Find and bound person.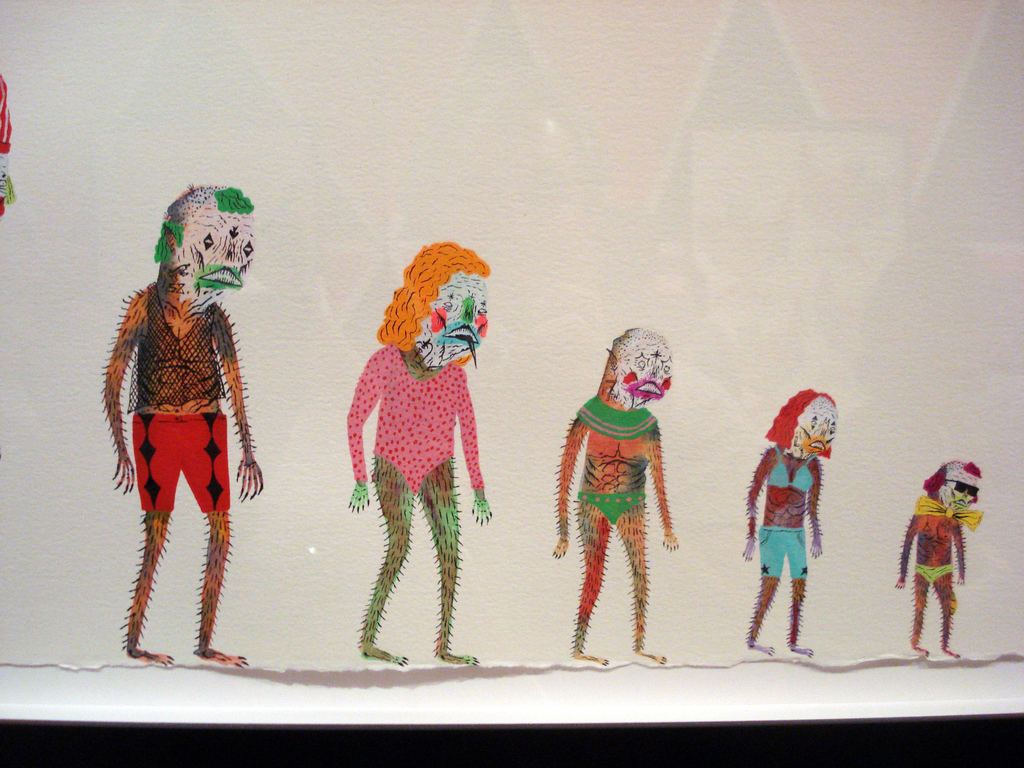
Bound: [105,186,273,667].
